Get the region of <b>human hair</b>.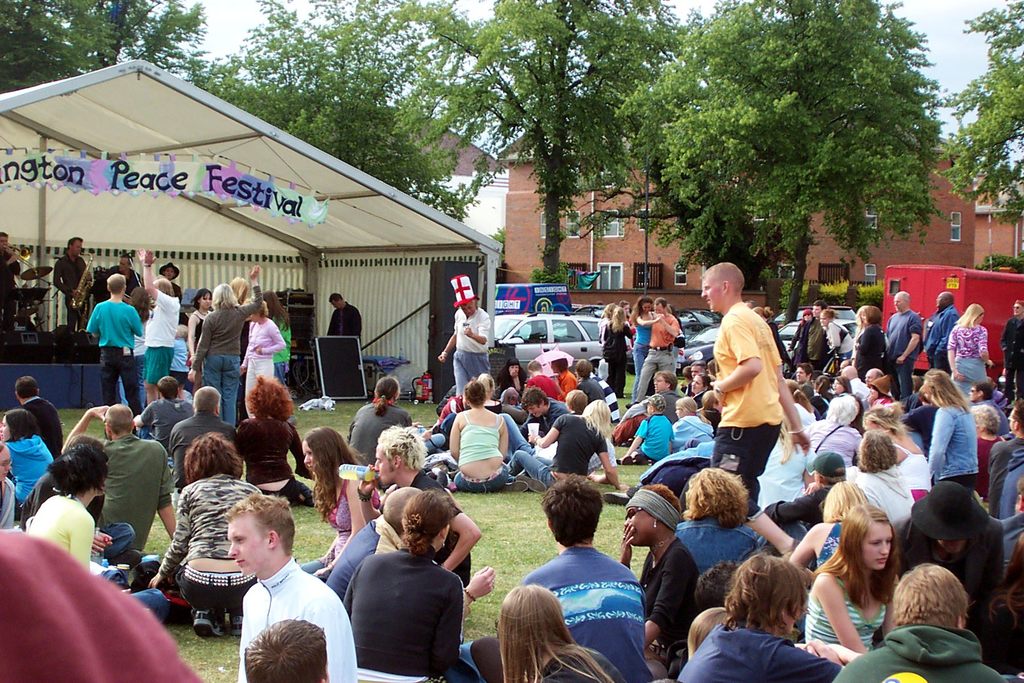
bbox=[13, 375, 39, 399].
